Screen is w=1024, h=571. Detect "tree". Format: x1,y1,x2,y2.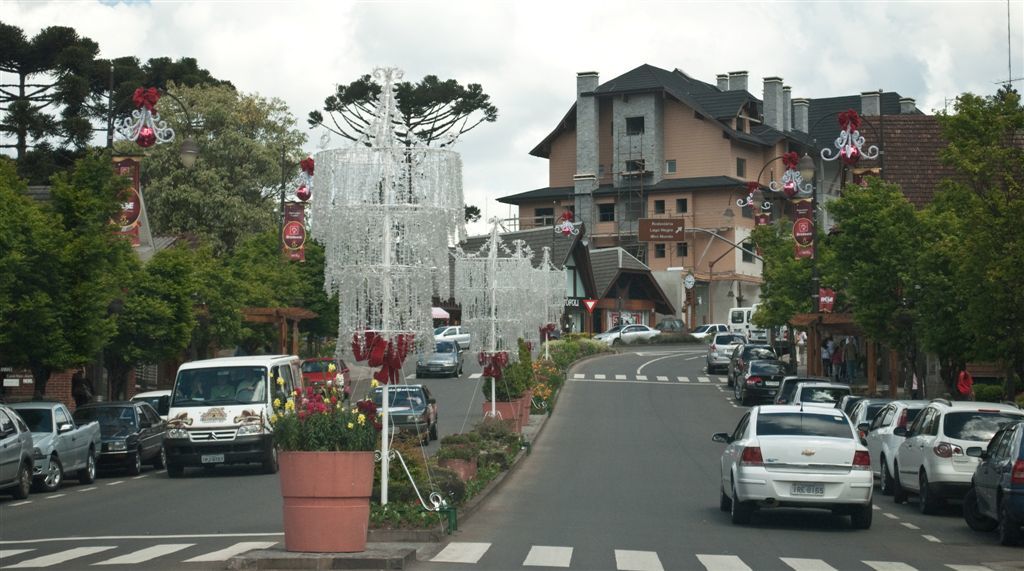
298,70,505,201.
